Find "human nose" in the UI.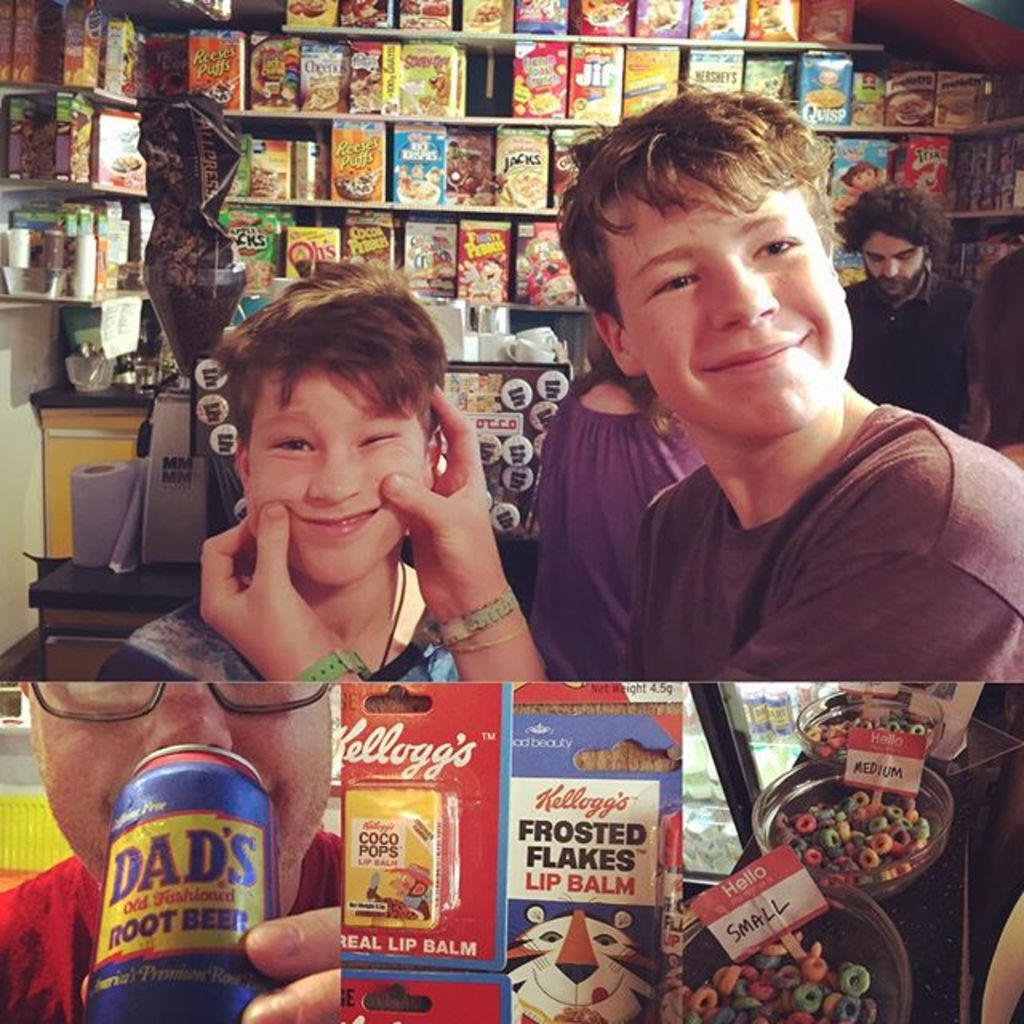
UI element at x1=712 y1=254 x2=784 y2=328.
